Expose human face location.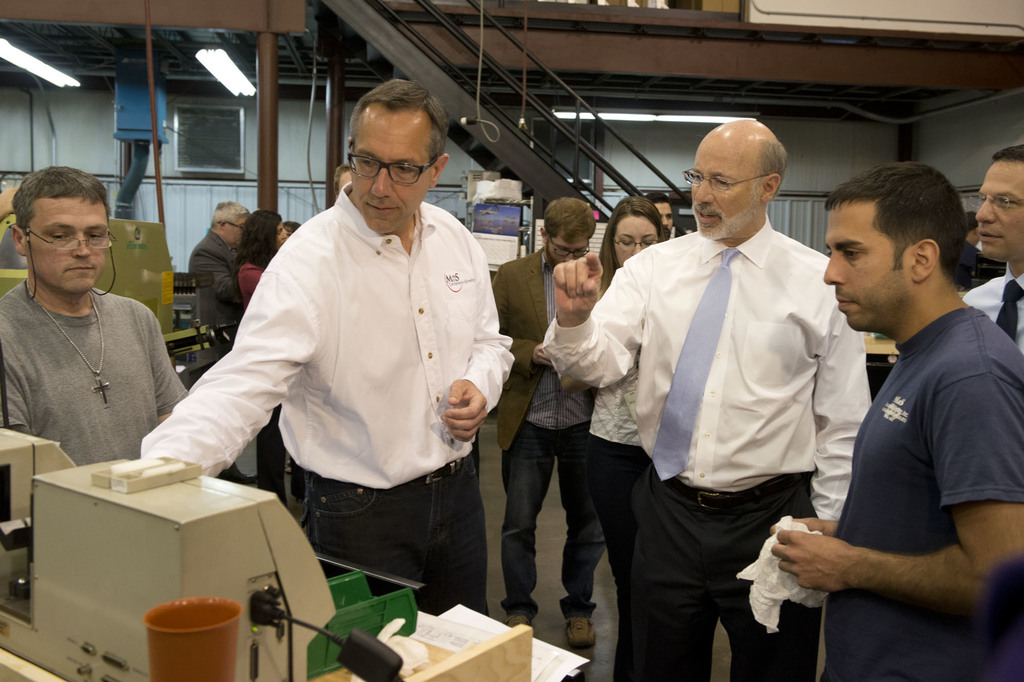
Exposed at (x1=616, y1=220, x2=658, y2=266).
